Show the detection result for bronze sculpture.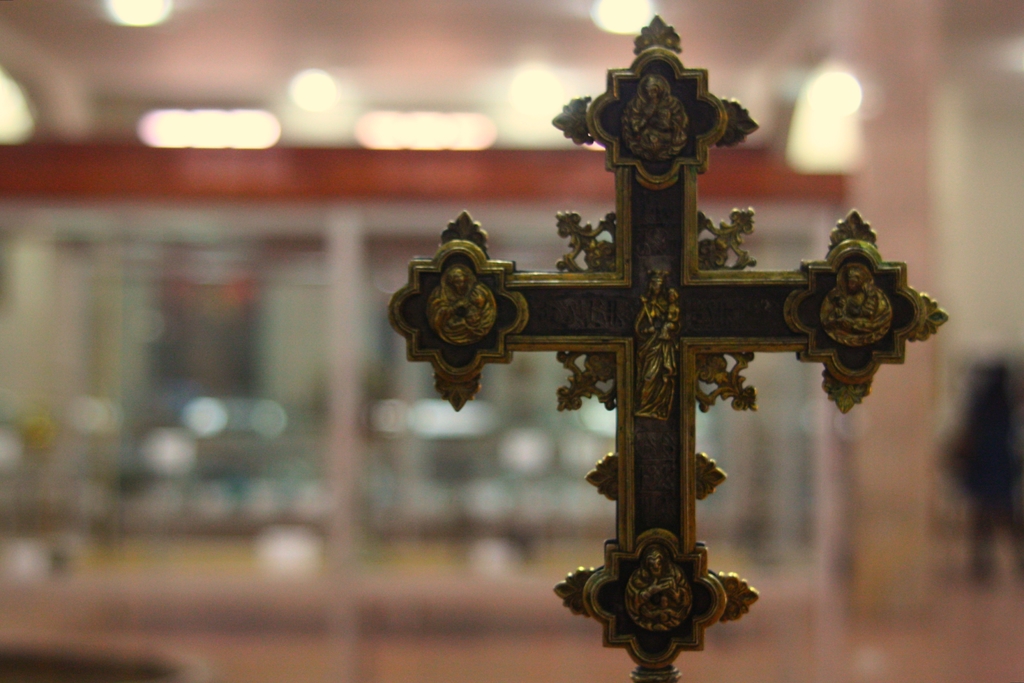
<region>424, 259, 496, 346</region>.
